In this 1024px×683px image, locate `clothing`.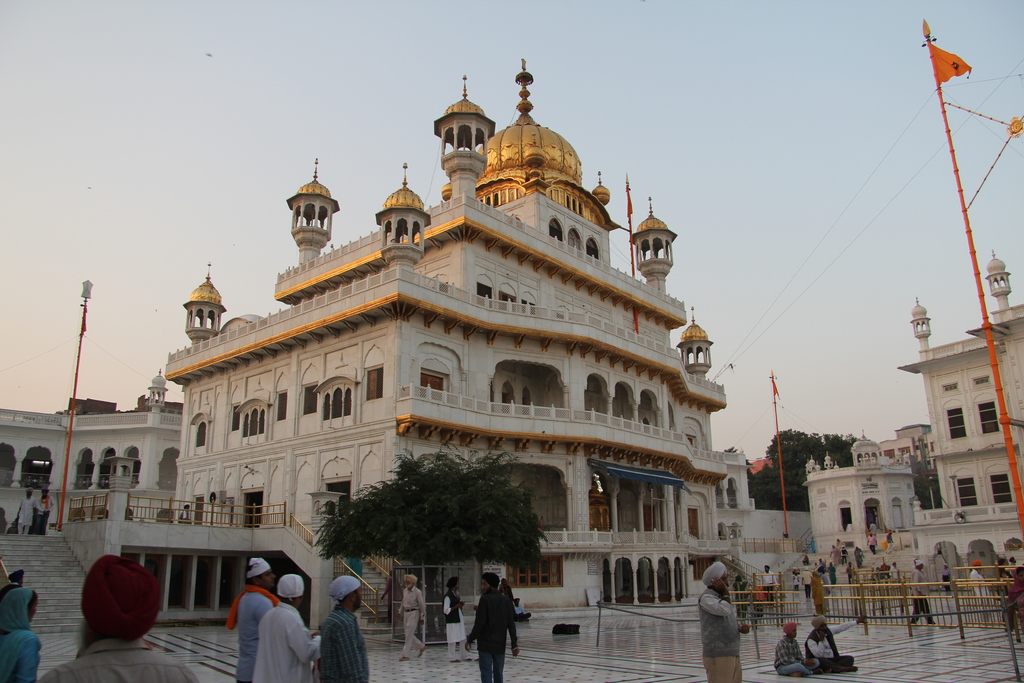
Bounding box: box=[34, 496, 58, 536].
